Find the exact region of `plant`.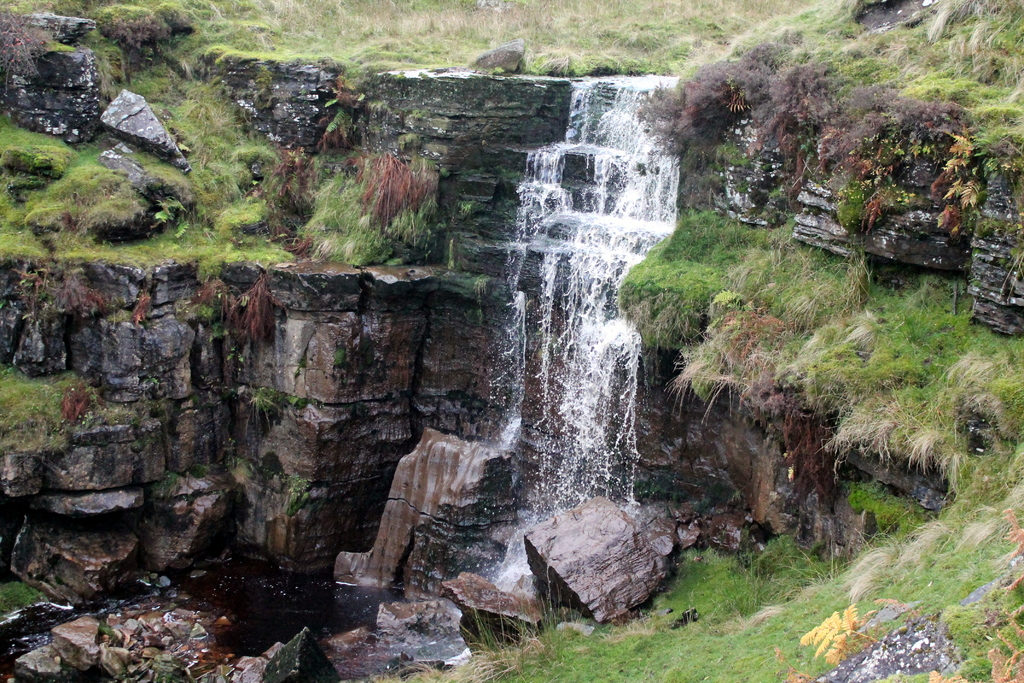
Exact region: x1=633, y1=0, x2=1023, y2=295.
